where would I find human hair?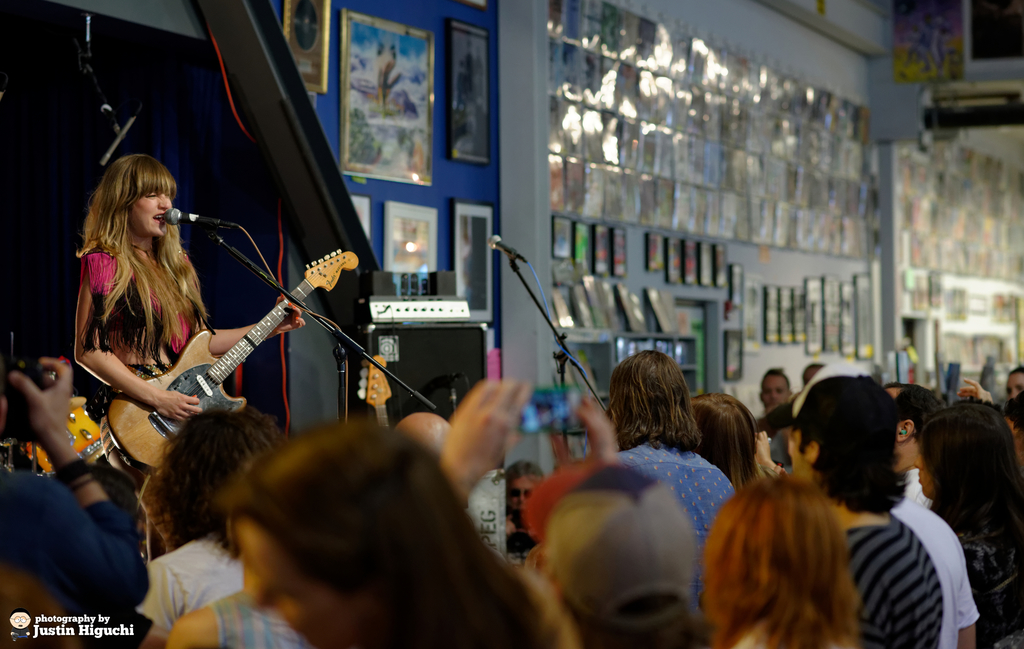
At detection(504, 459, 545, 479).
